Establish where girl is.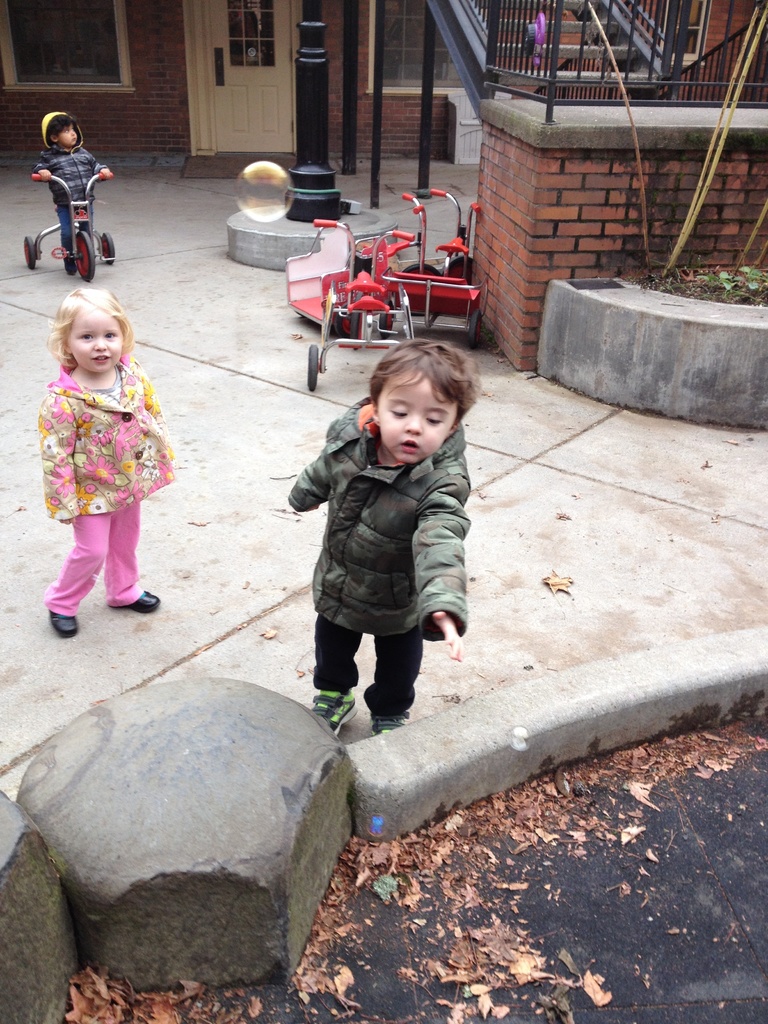
Established at (left=45, top=285, right=176, bottom=636).
